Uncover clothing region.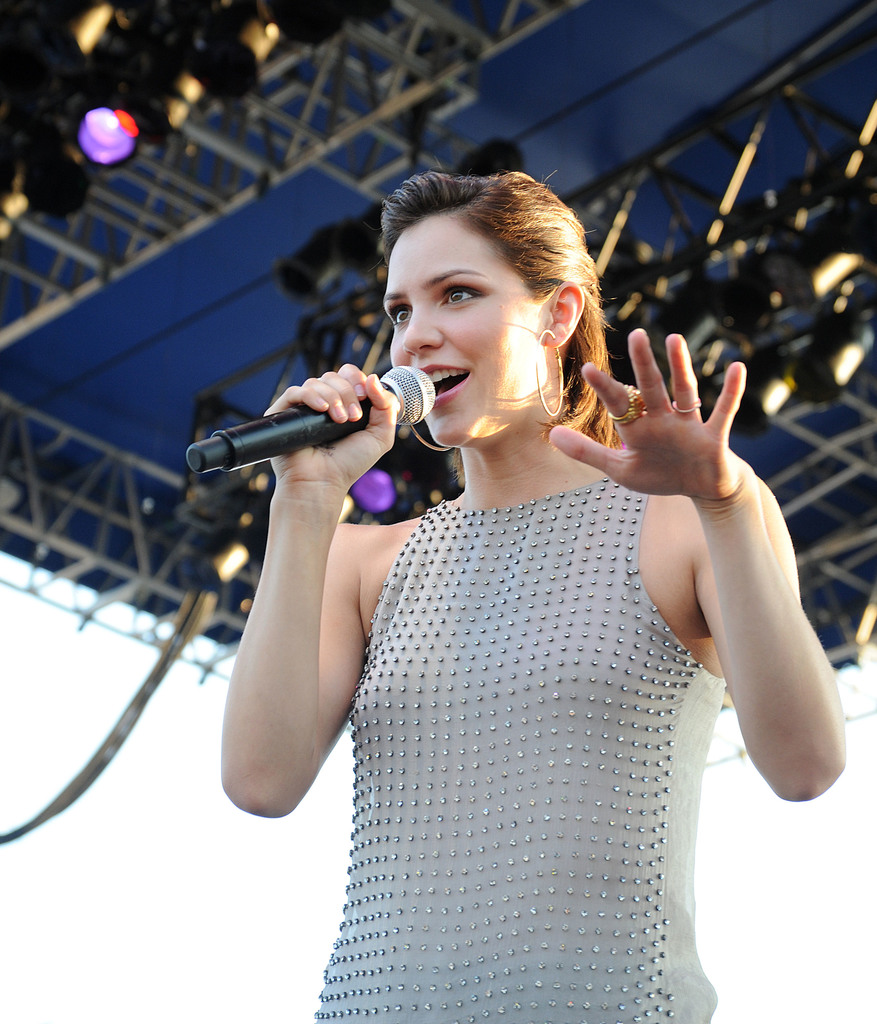
Uncovered: (305,504,732,1023).
